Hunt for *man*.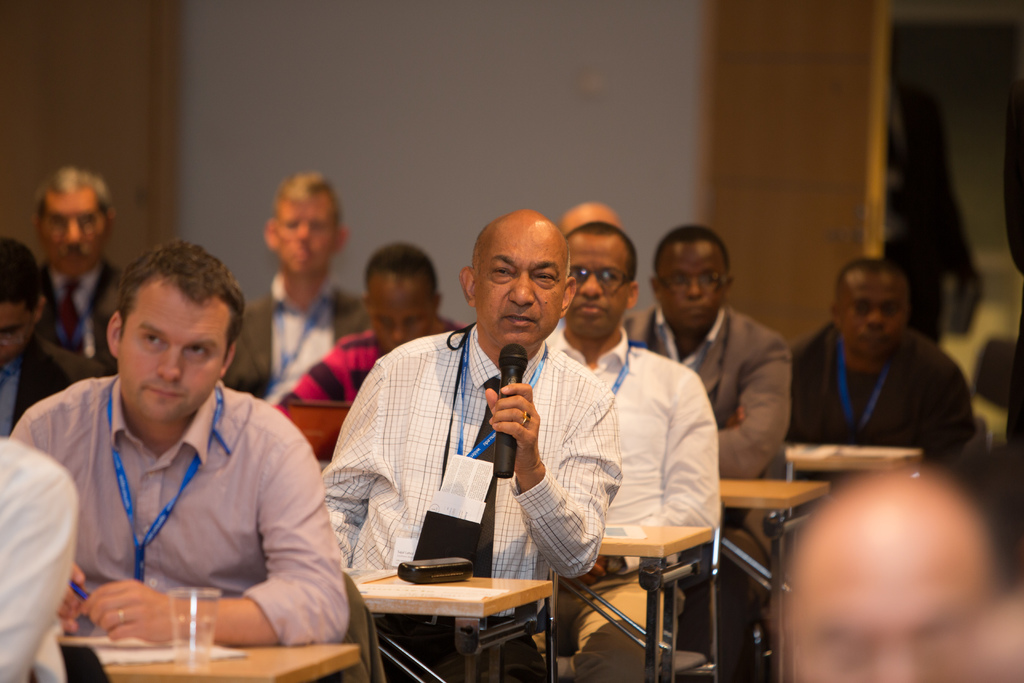
Hunted down at crop(770, 470, 1023, 682).
